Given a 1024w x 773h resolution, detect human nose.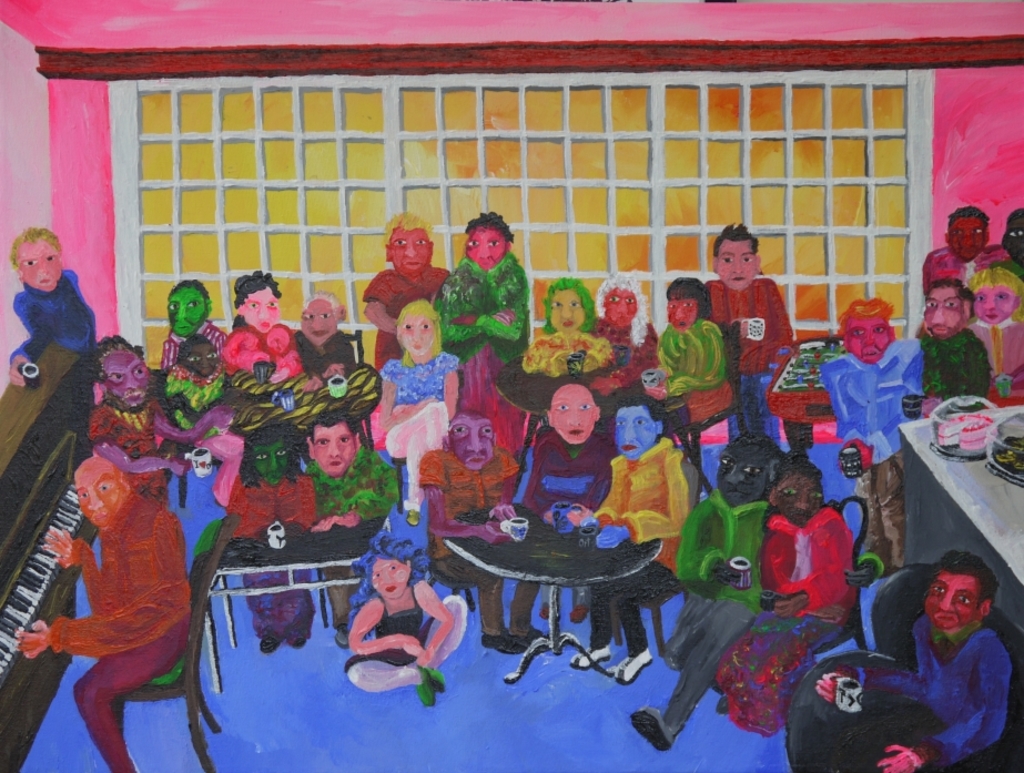
rect(983, 295, 996, 311).
